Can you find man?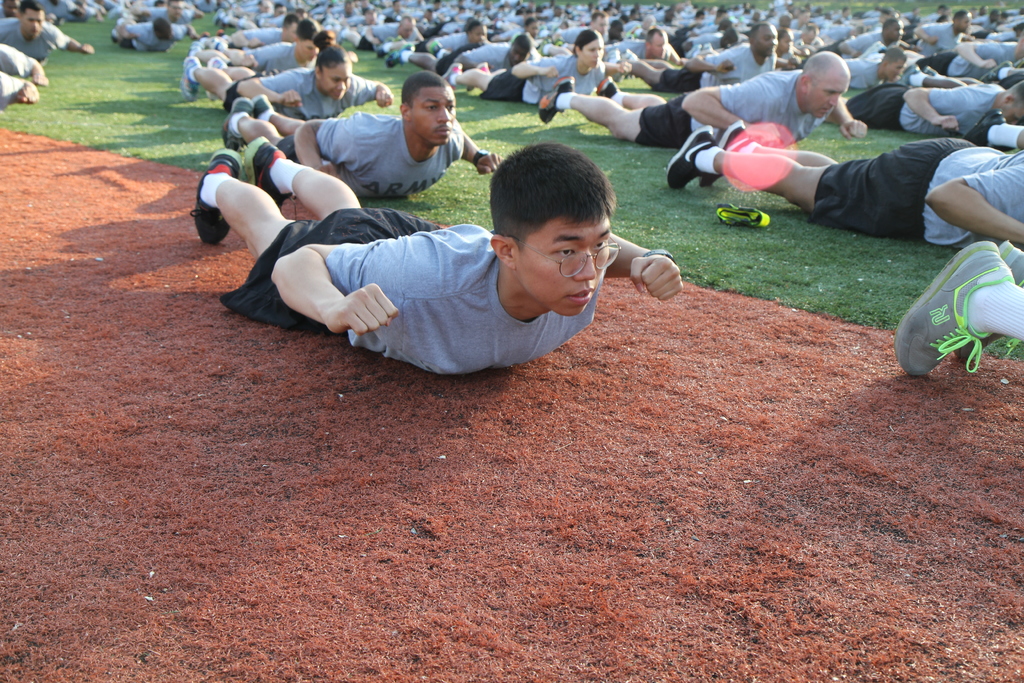
Yes, bounding box: 221/69/504/200.
